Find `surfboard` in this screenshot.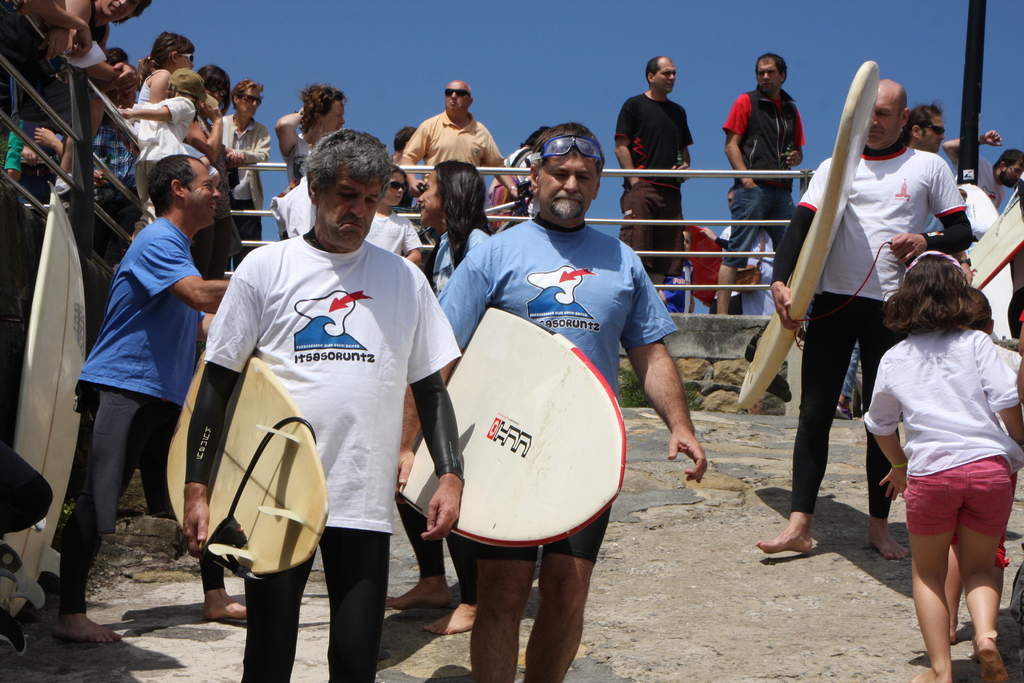
The bounding box for `surfboard` is bbox=[396, 304, 628, 549].
